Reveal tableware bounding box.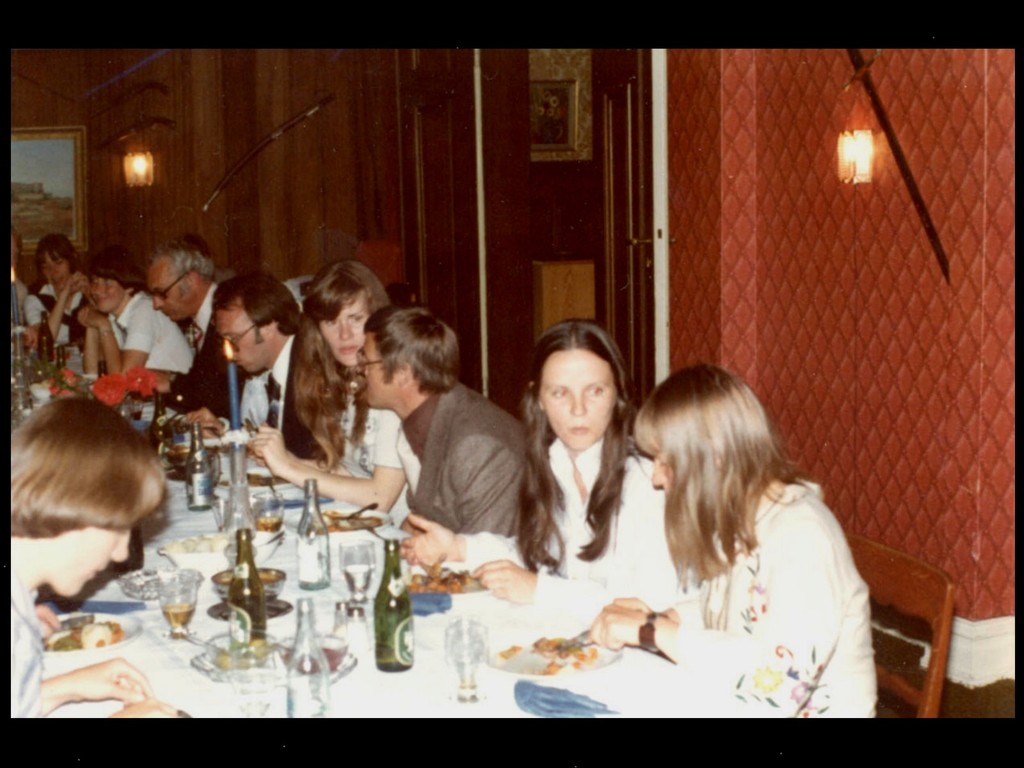
Revealed: x1=40, y1=368, x2=99, y2=387.
